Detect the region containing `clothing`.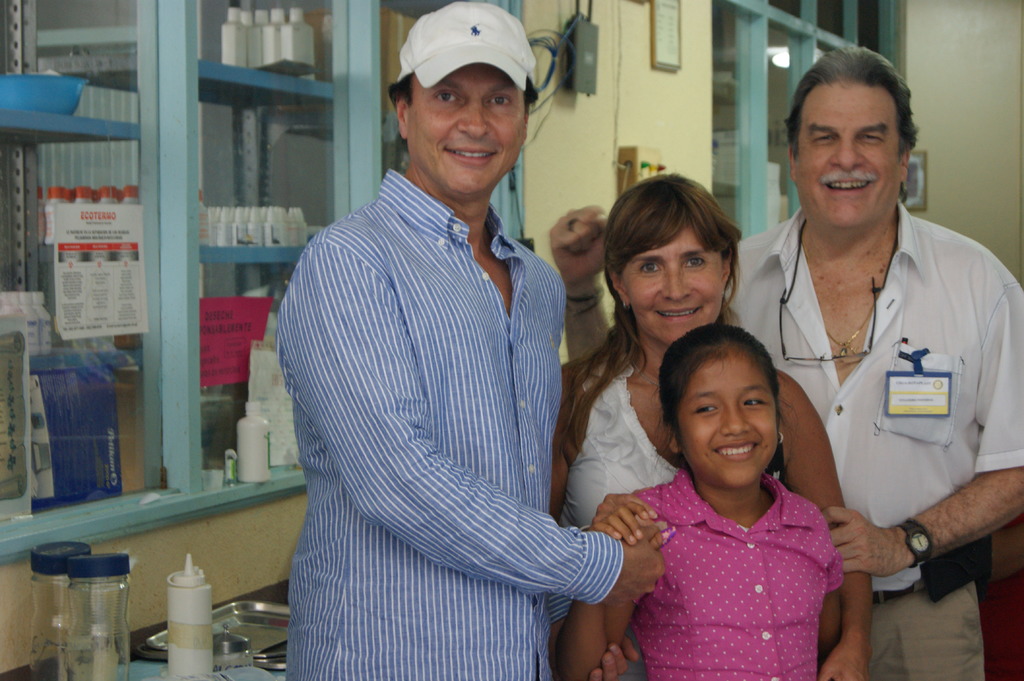
(719,221,1023,587).
